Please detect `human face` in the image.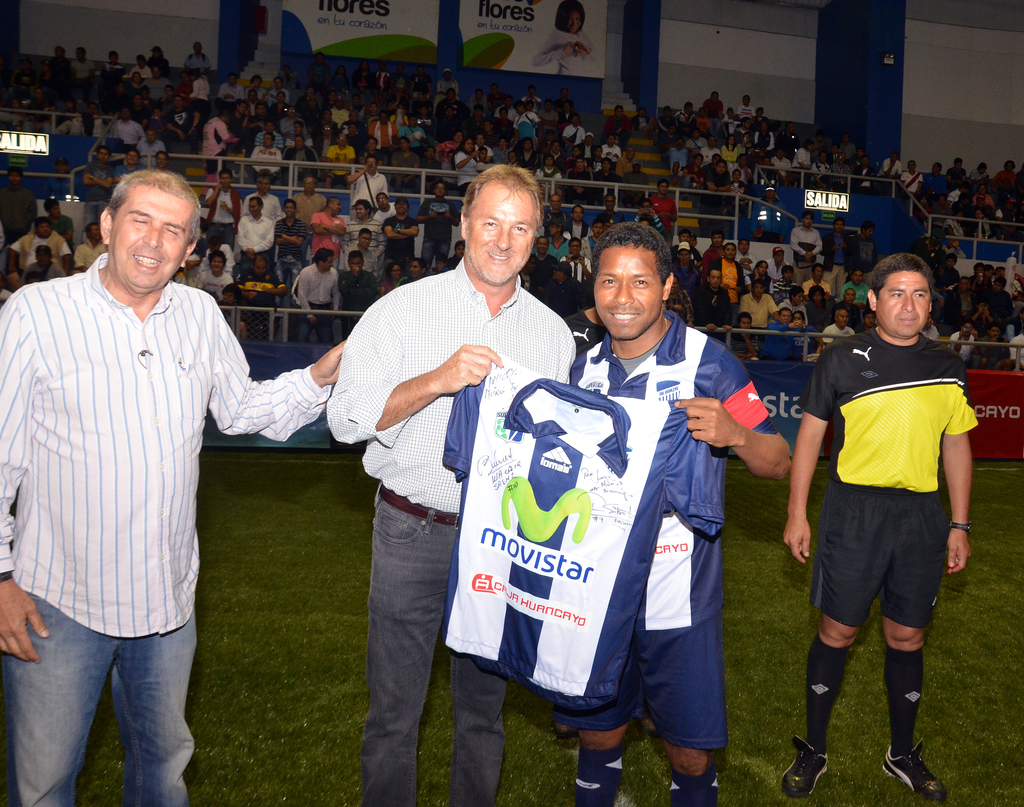
l=764, t=188, r=776, b=196.
